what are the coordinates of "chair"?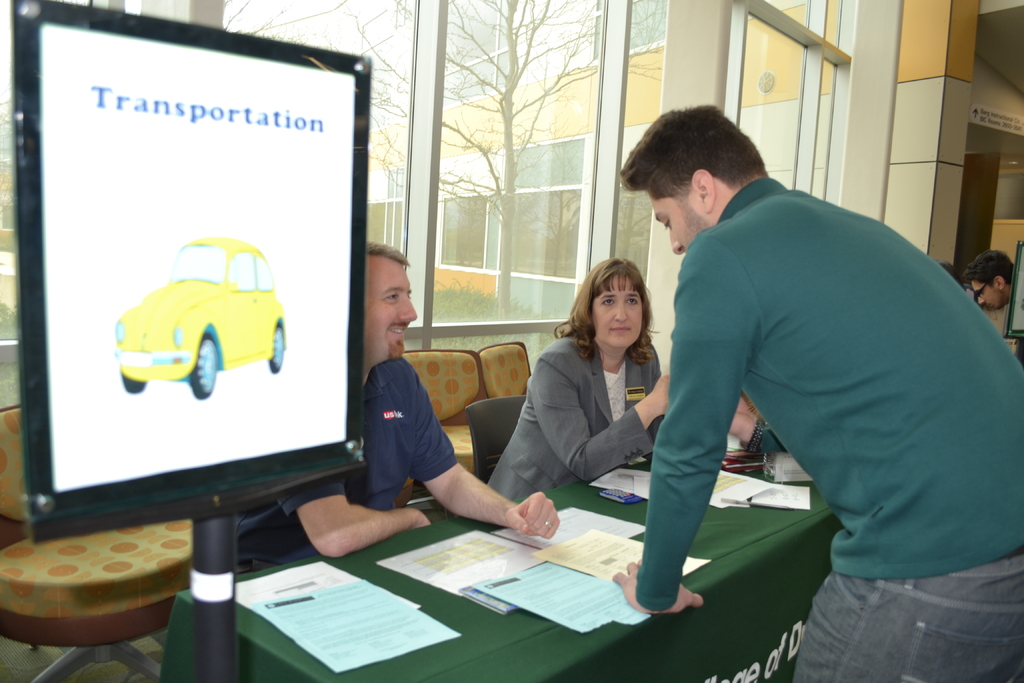
(0,404,194,682).
